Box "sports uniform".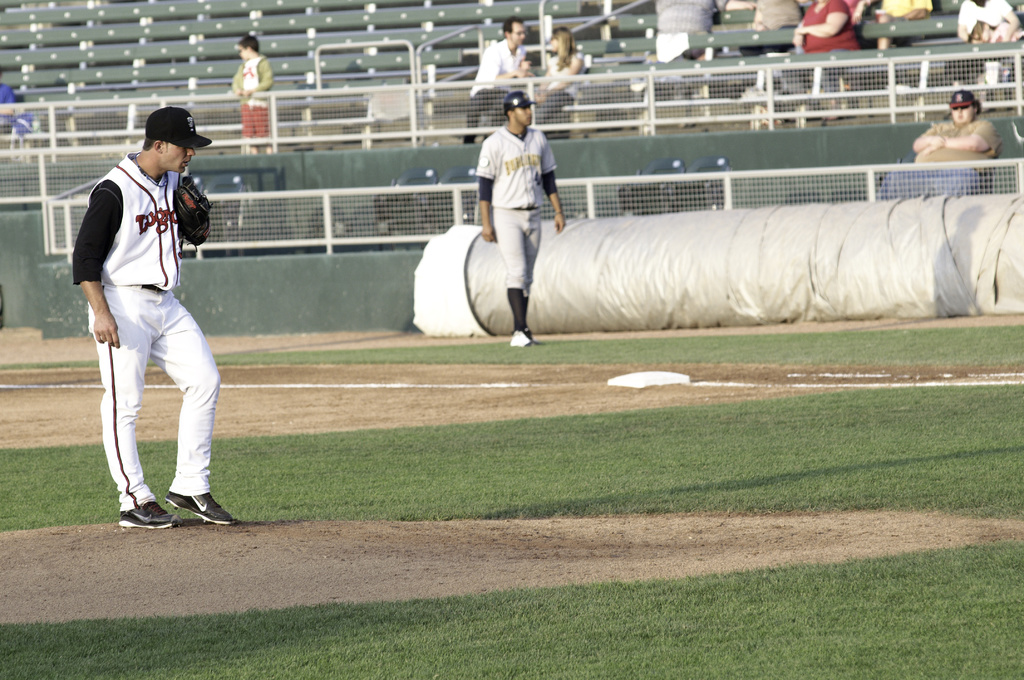
bbox=[795, 0, 863, 53].
